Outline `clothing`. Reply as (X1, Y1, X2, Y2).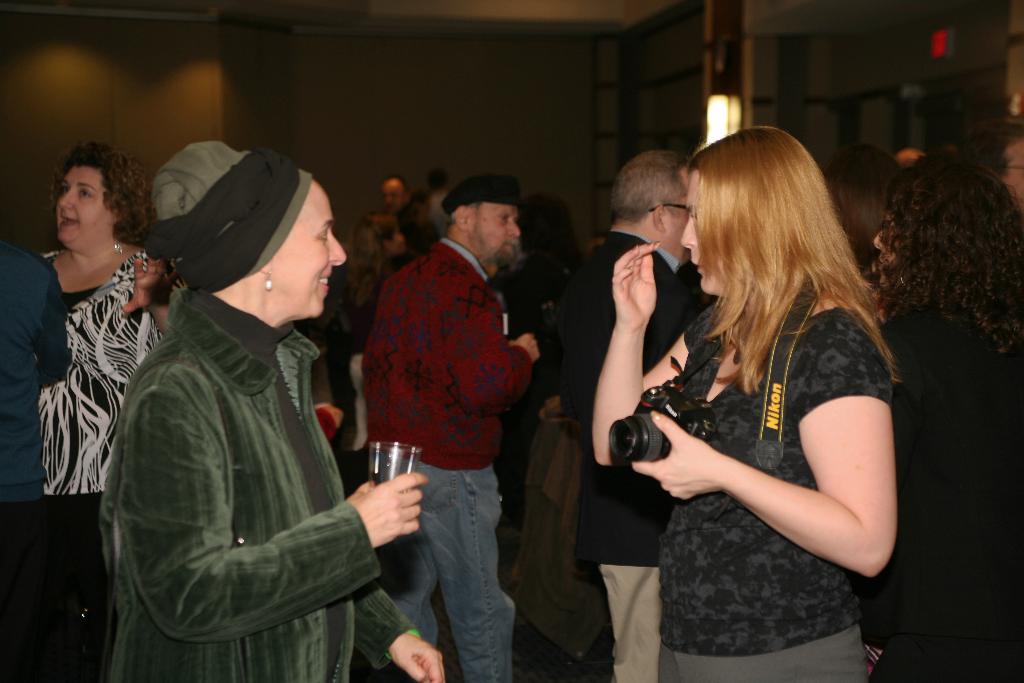
(499, 256, 547, 339).
